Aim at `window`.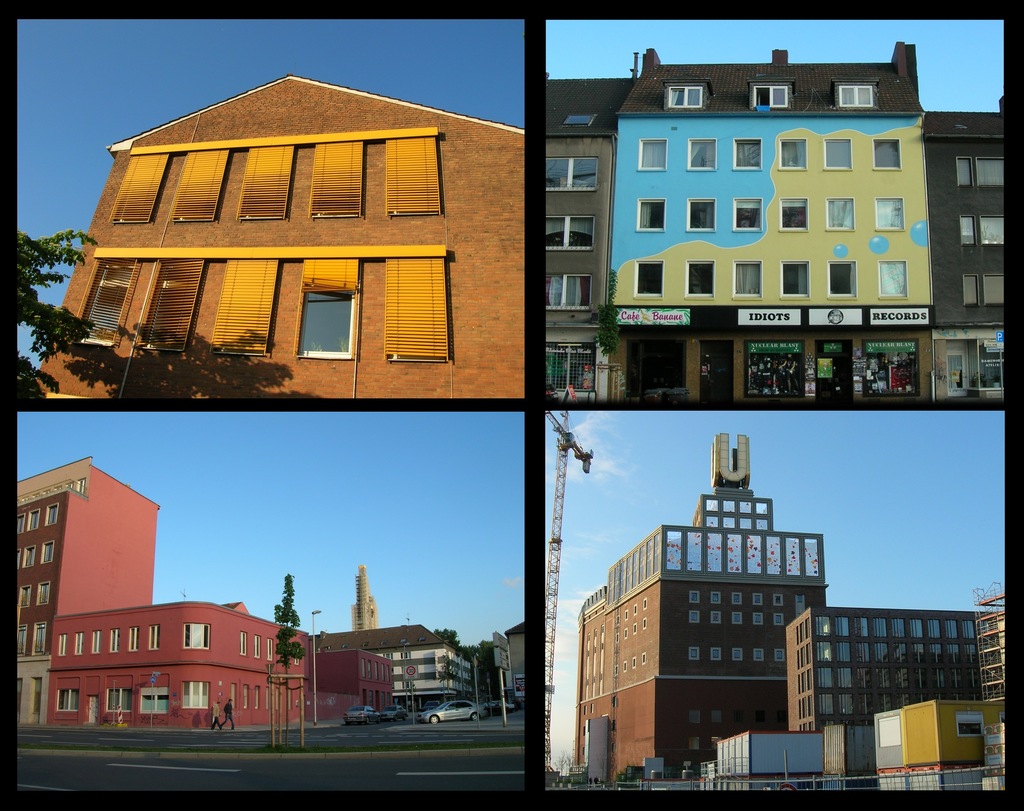
Aimed at <region>548, 271, 592, 310</region>.
